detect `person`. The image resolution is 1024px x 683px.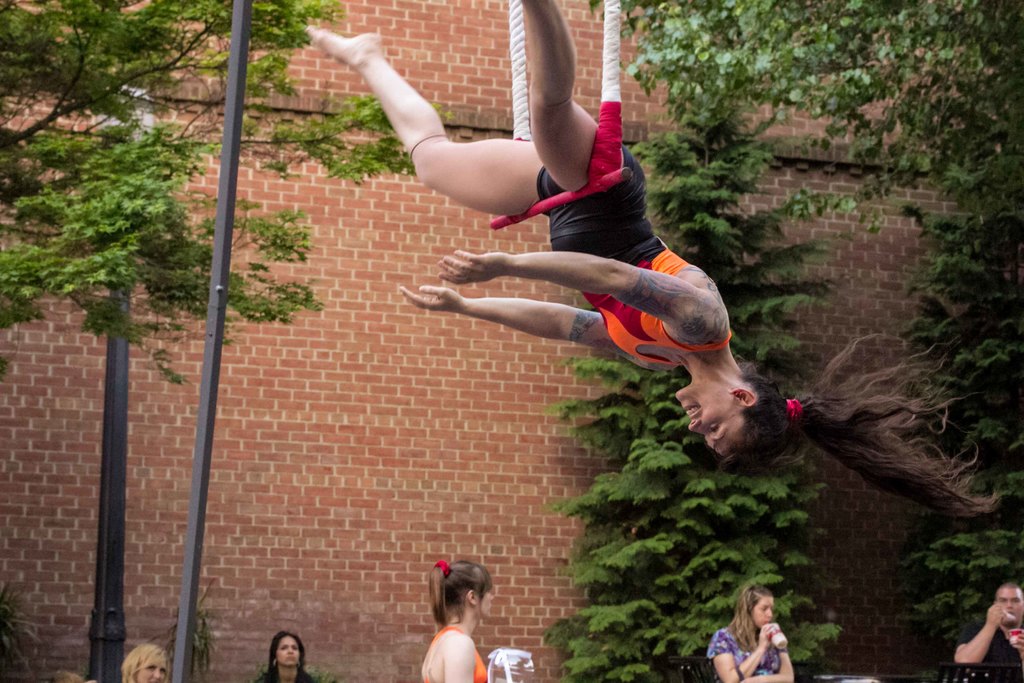
bbox=[413, 557, 501, 668].
